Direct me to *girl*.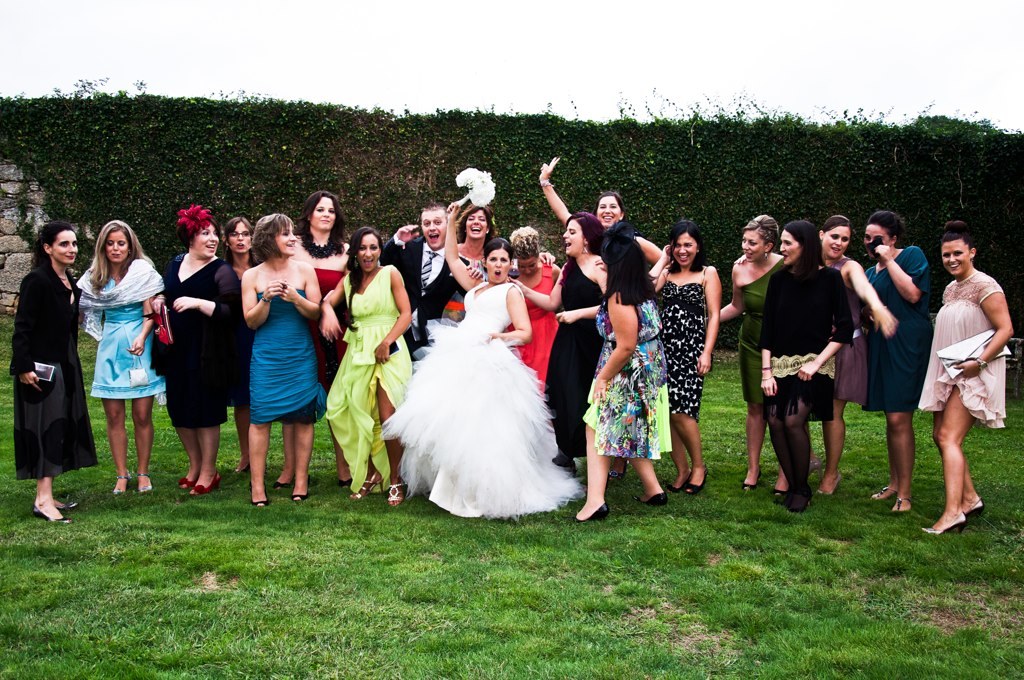
Direction: <box>70,217,164,497</box>.
